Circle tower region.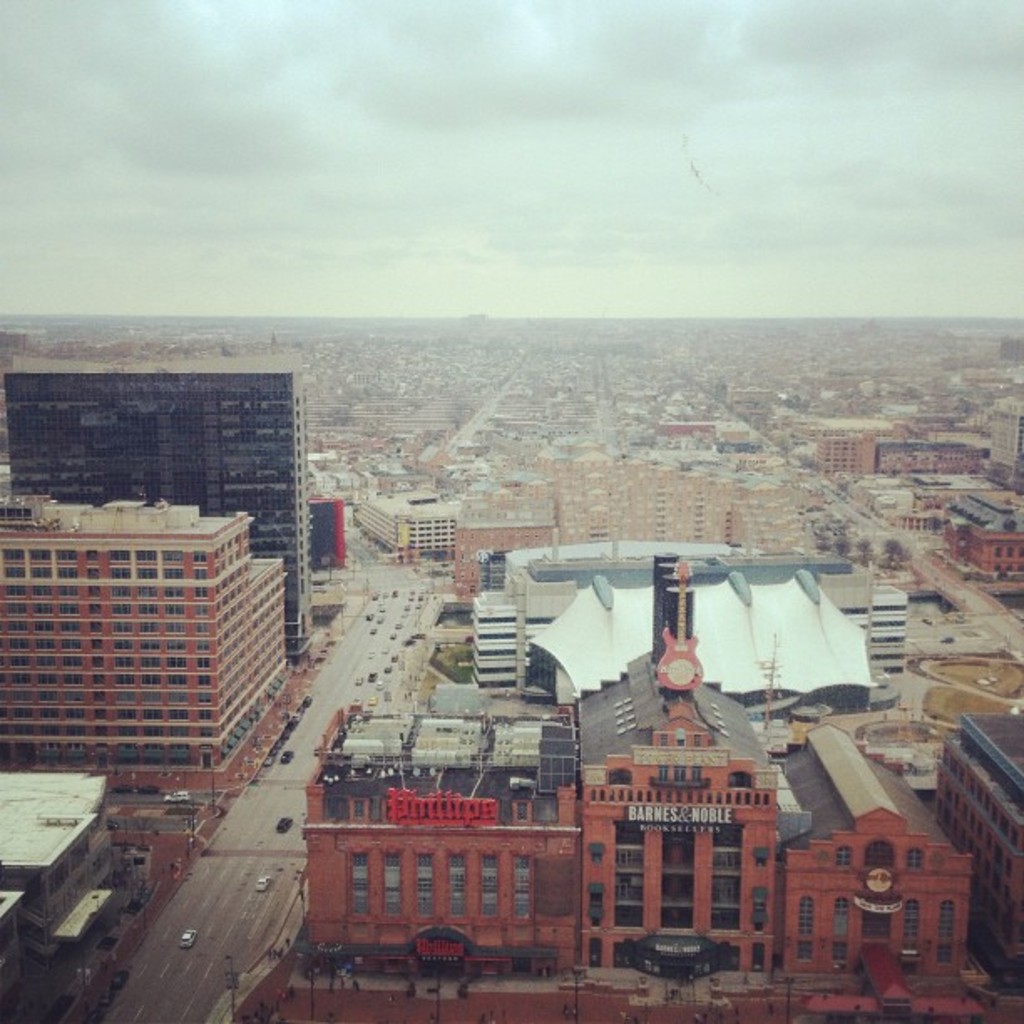
Region: 37,475,293,800.
